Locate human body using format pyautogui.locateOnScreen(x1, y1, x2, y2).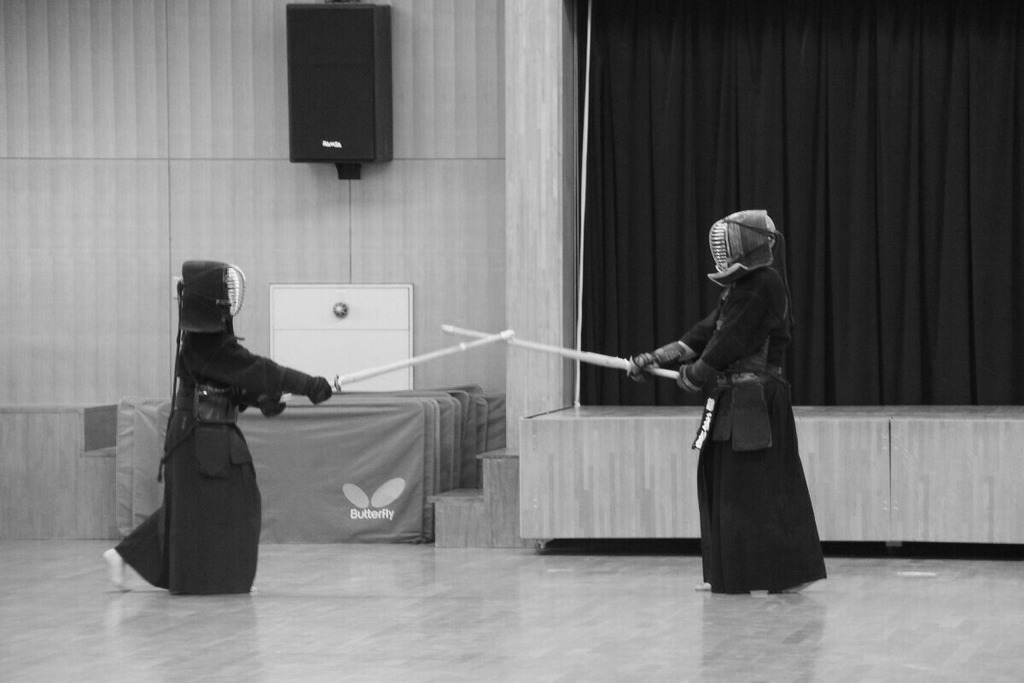
pyautogui.locateOnScreen(617, 196, 821, 593).
